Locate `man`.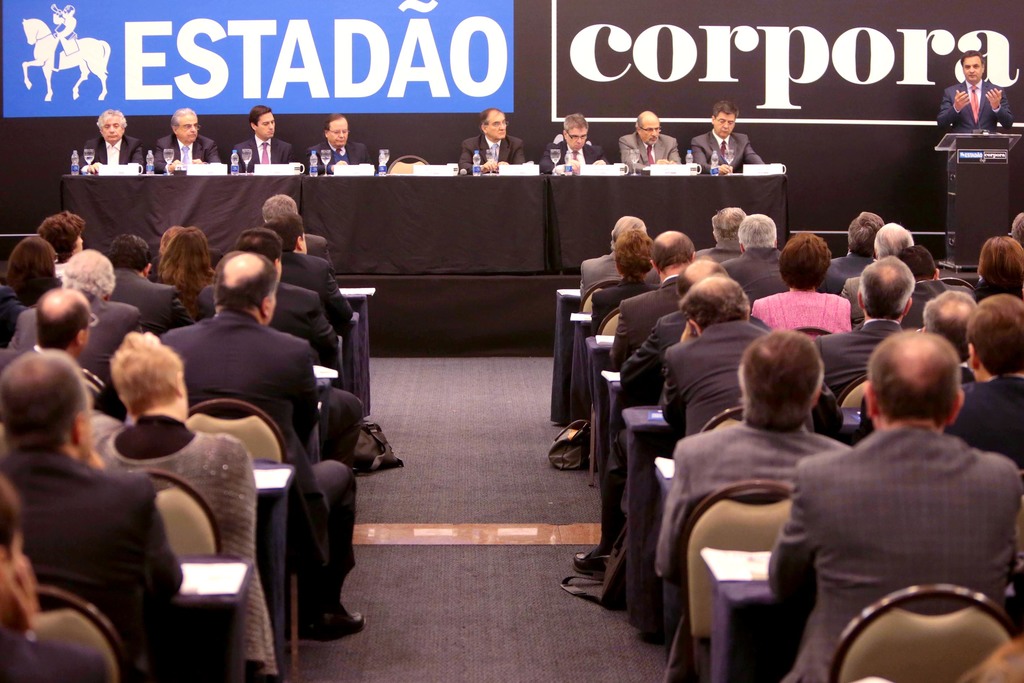
Bounding box: <region>660, 325, 858, 589</region>.
